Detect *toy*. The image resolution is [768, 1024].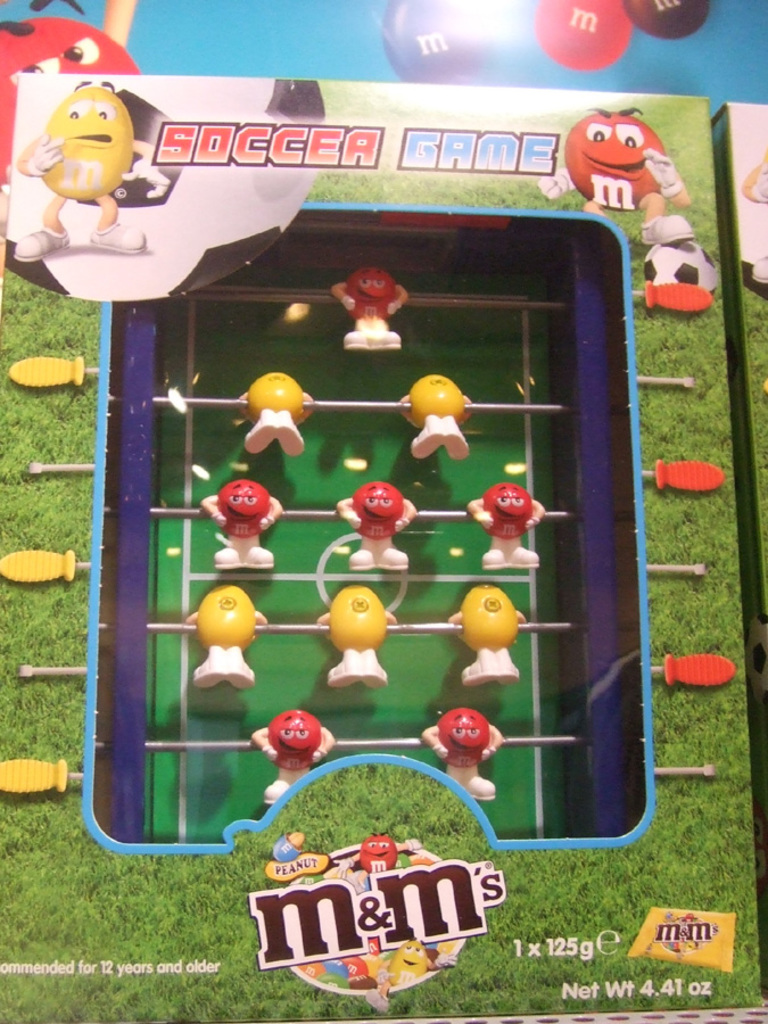
<region>0, 0, 129, 180</region>.
